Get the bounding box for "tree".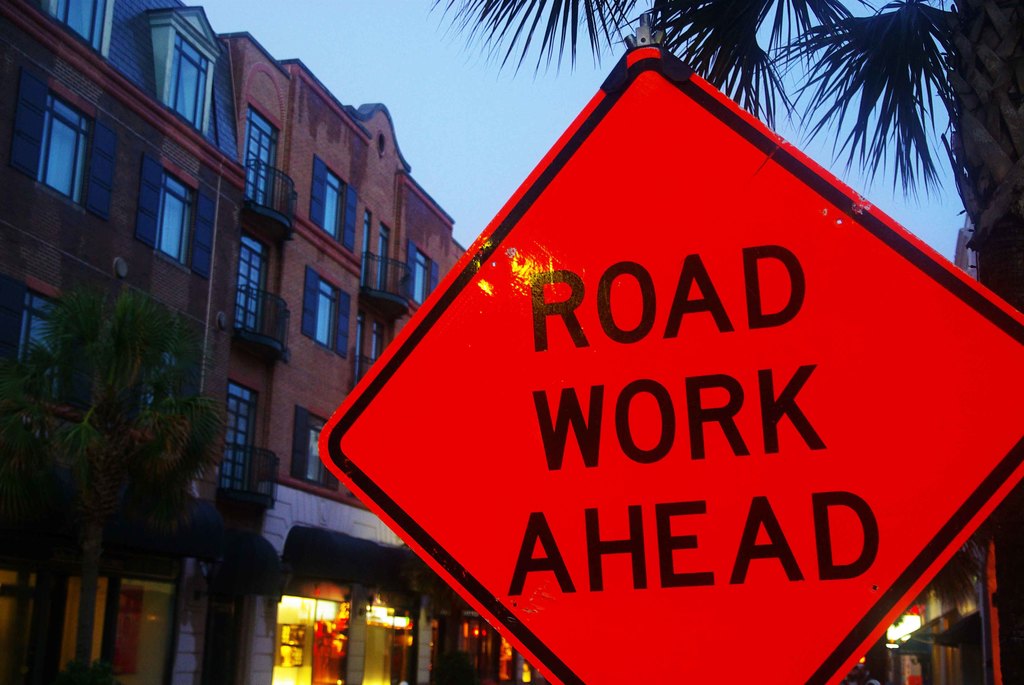
Rect(418, 0, 1023, 684).
